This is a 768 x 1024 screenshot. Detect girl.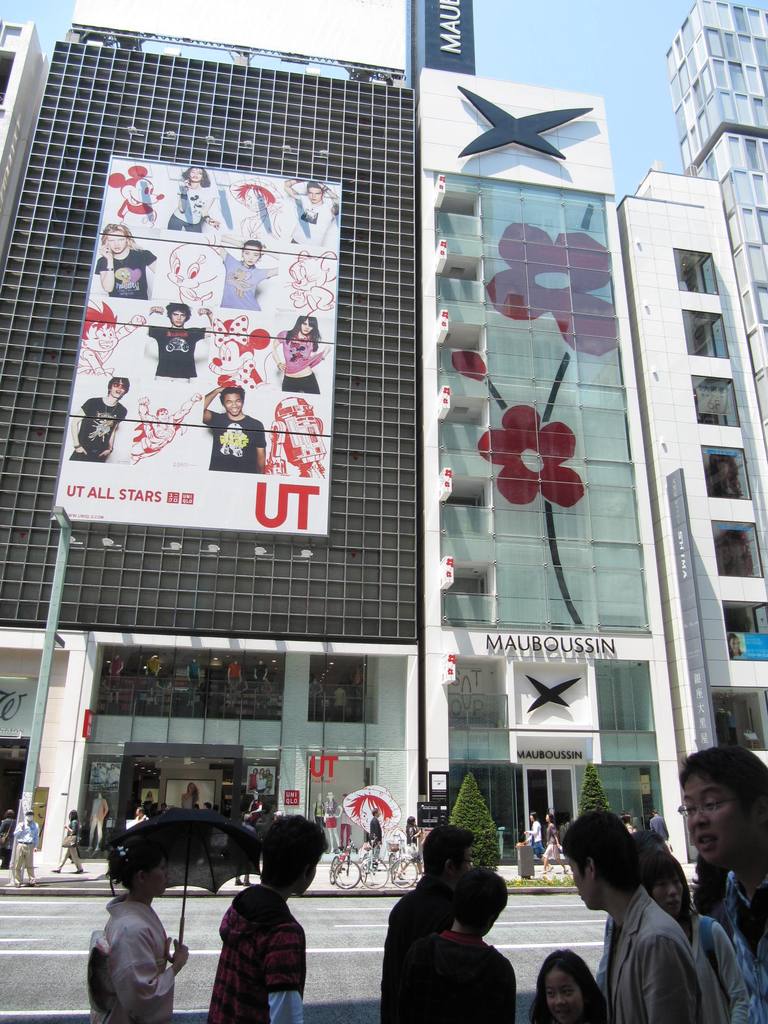
<bbox>90, 839, 188, 1023</bbox>.
